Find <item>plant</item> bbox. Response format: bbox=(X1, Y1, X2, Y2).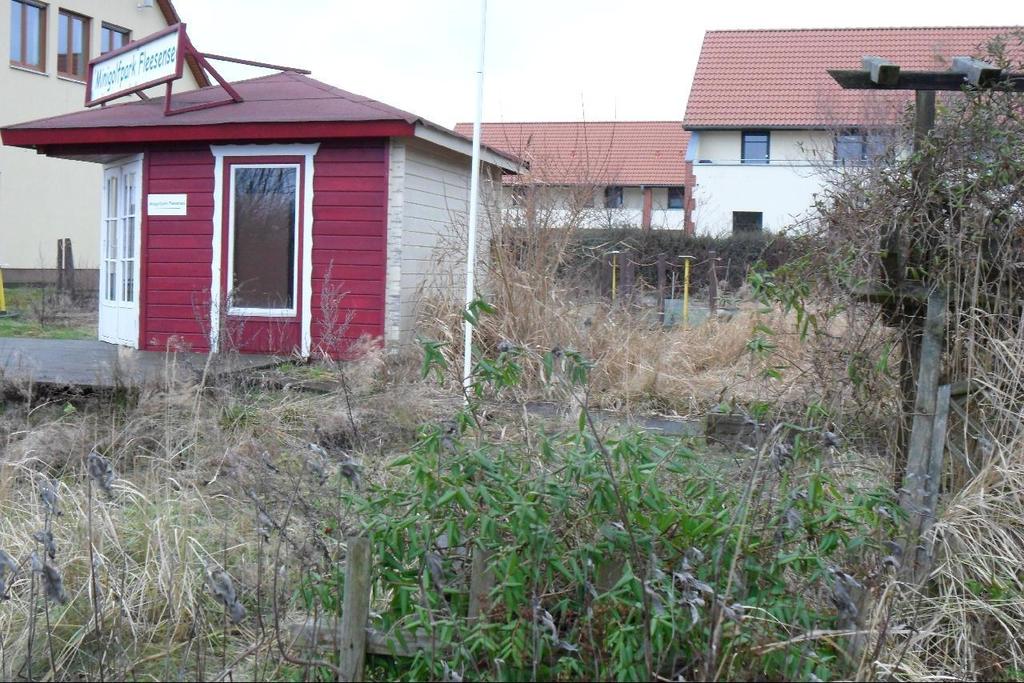
bbox=(760, 20, 1023, 338).
